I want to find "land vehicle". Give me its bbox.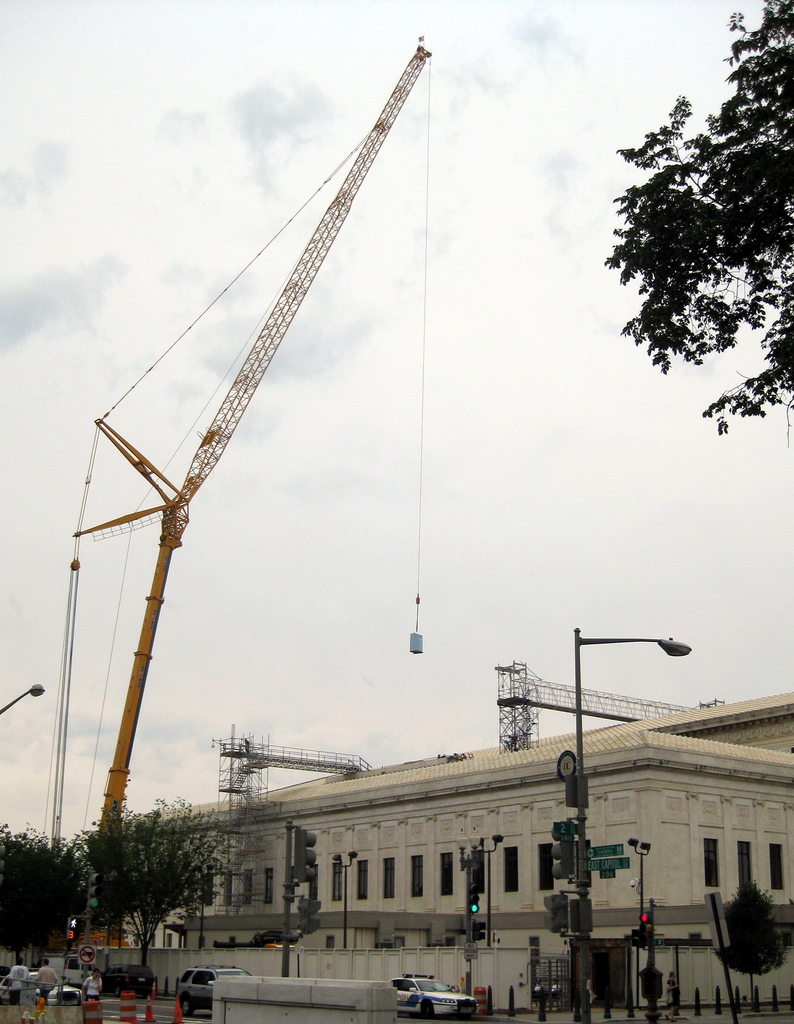
x1=0, y1=970, x2=85, y2=1005.
